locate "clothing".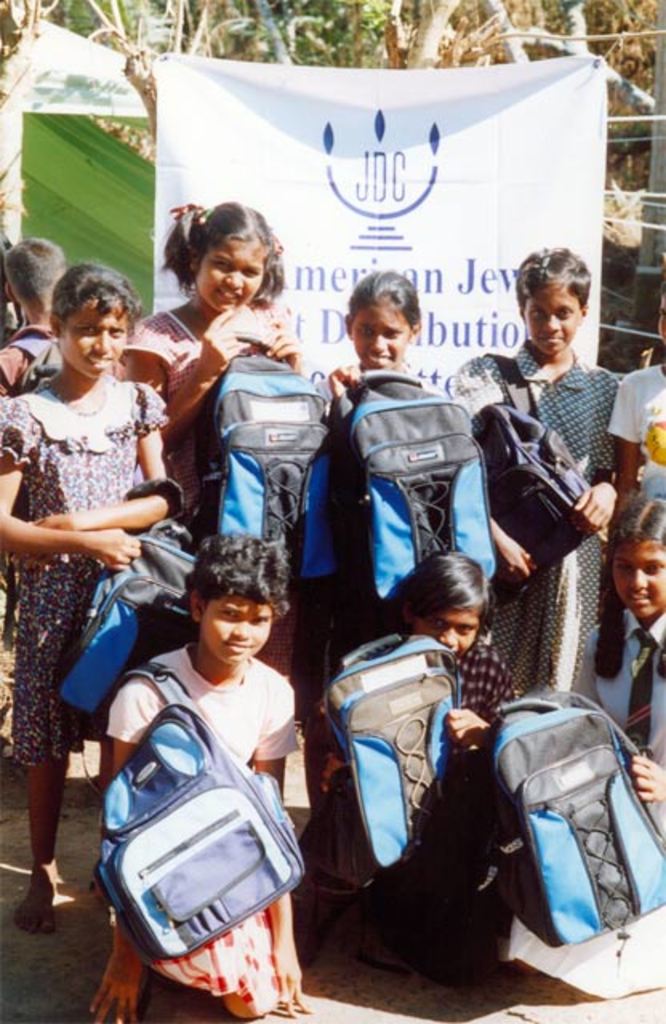
Bounding box: 487,602,664,997.
